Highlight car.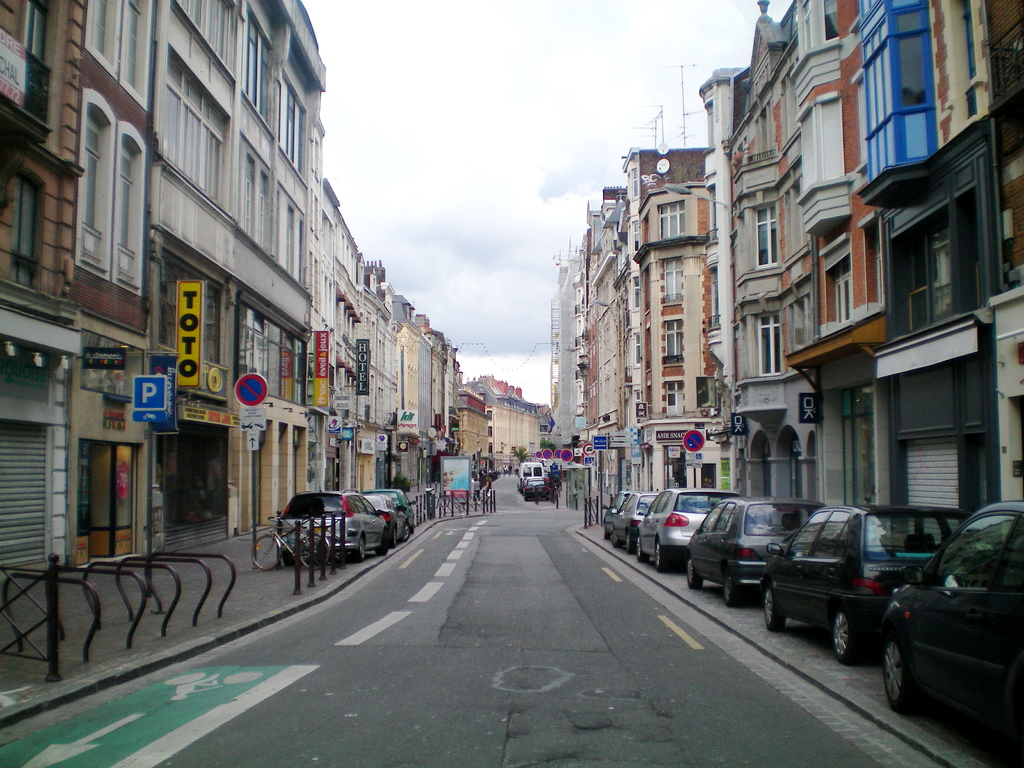
Highlighted region: left=870, top=499, right=1023, bottom=760.
